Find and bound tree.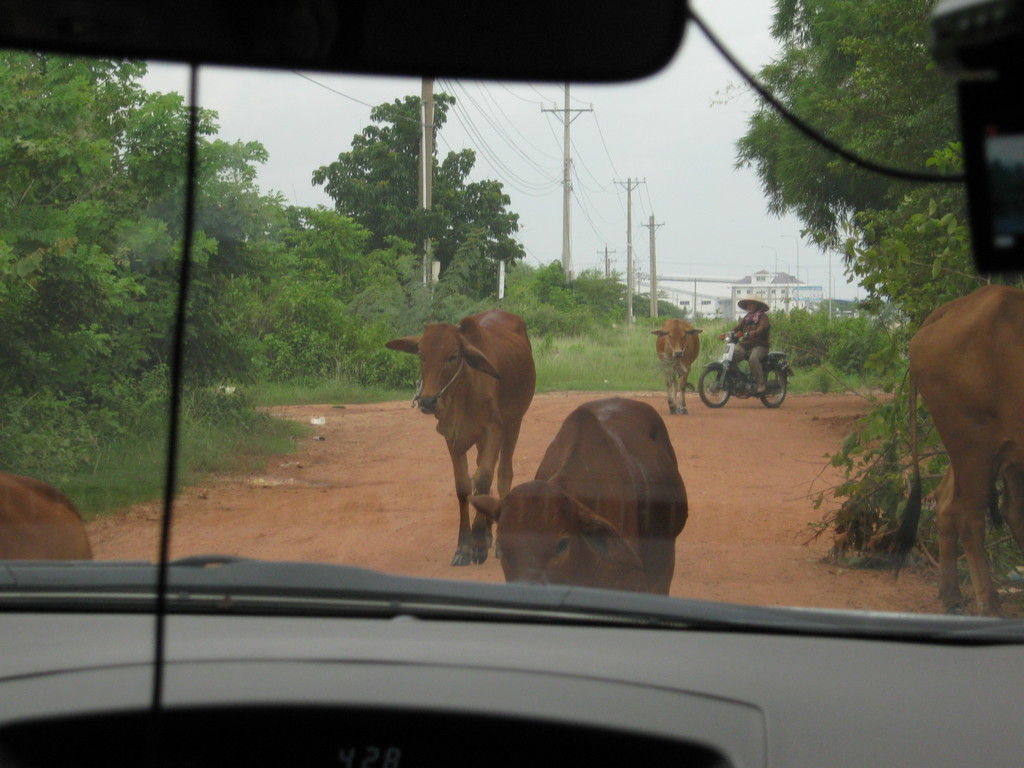
Bound: [left=0, top=51, right=412, bottom=455].
